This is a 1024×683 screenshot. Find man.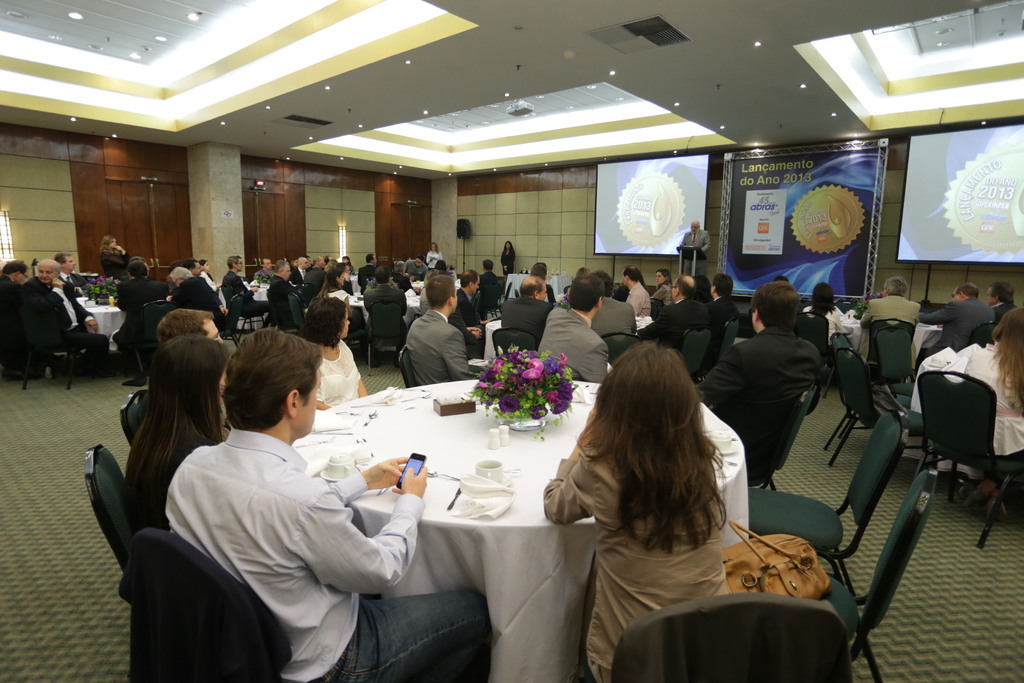
Bounding box: Rect(714, 284, 844, 498).
